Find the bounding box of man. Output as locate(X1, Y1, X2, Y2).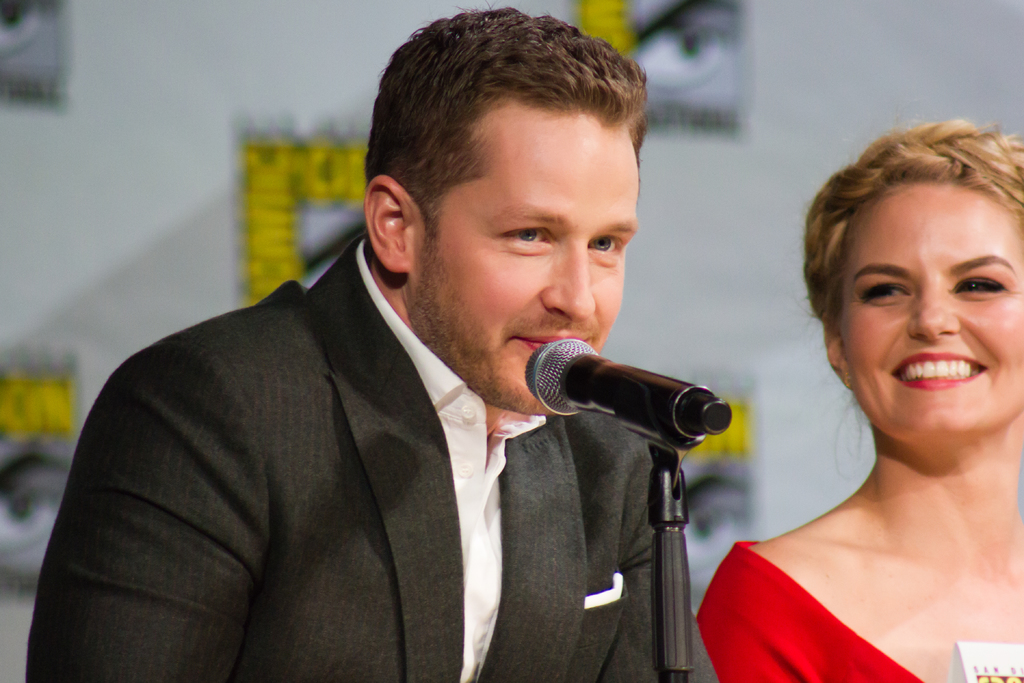
locate(59, 55, 749, 664).
